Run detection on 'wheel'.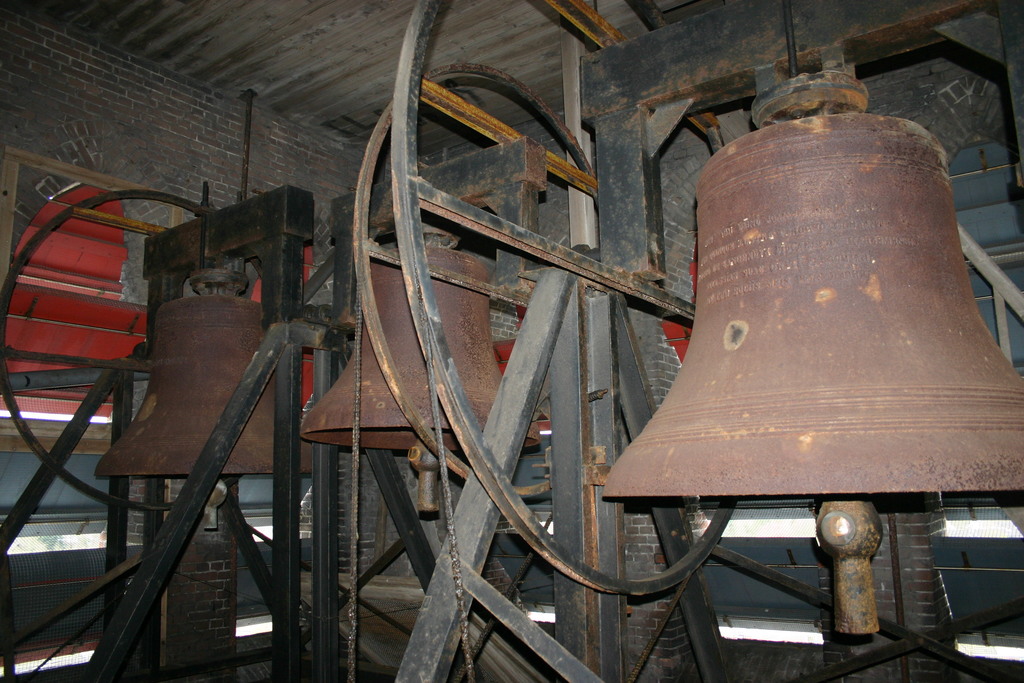
Result: [x1=397, y1=0, x2=717, y2=595].
